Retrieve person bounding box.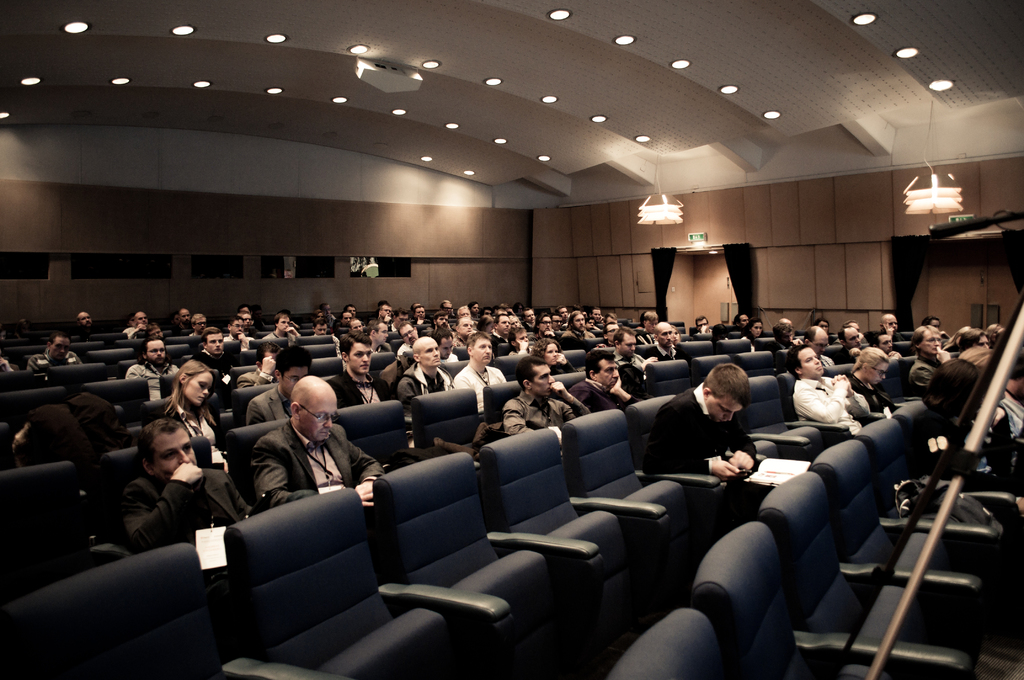
Bounding box: <region>191, 327, 234, 382</region>.
